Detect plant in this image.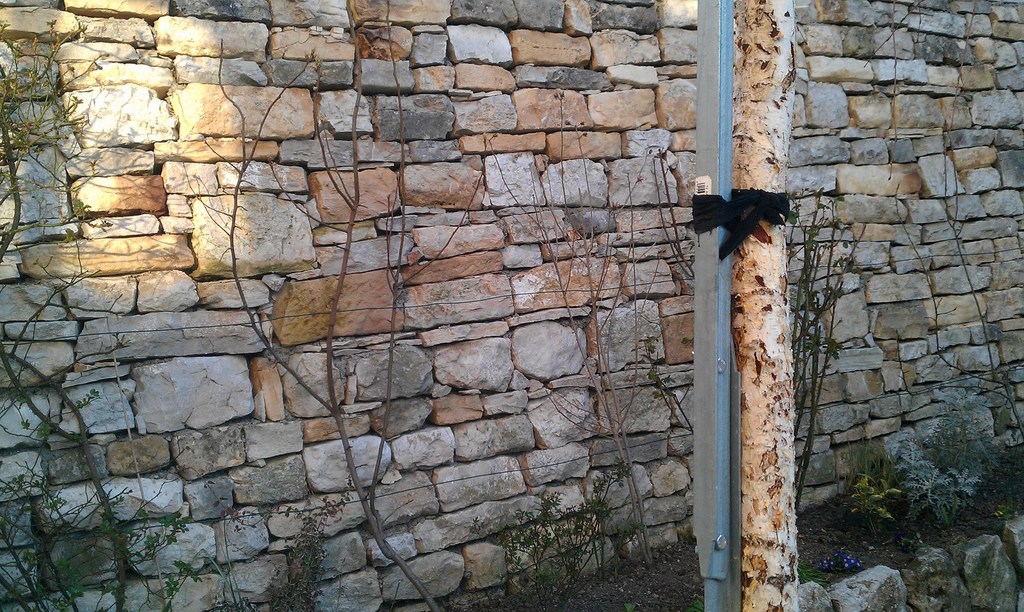
Detection: 242 505 331 611.
